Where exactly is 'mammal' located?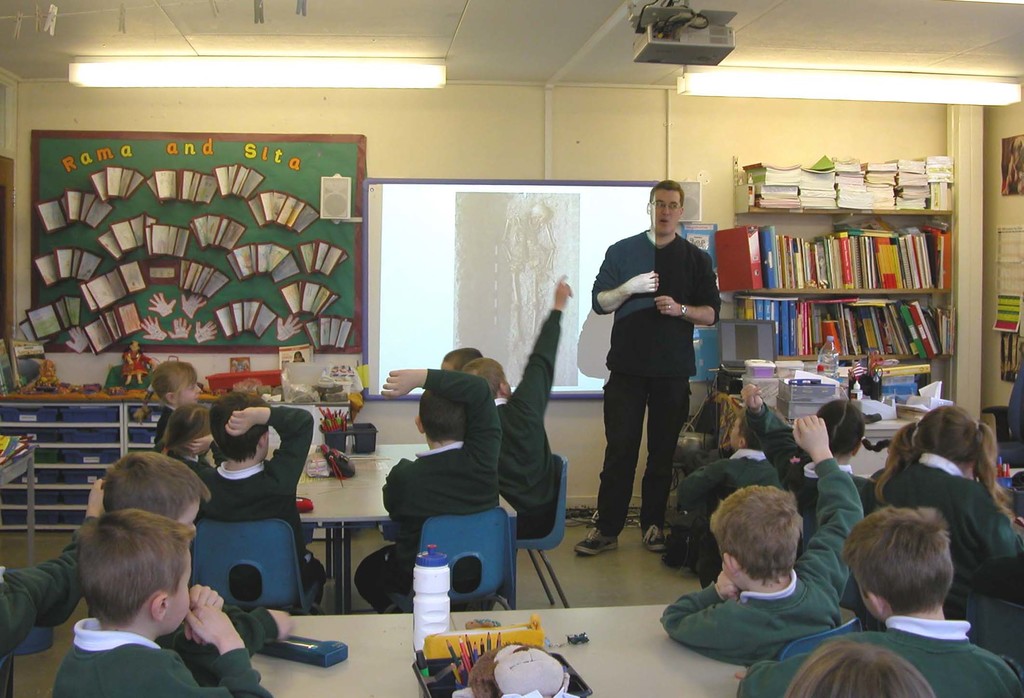
Its bounding box is [158, 359, 205, 442].
